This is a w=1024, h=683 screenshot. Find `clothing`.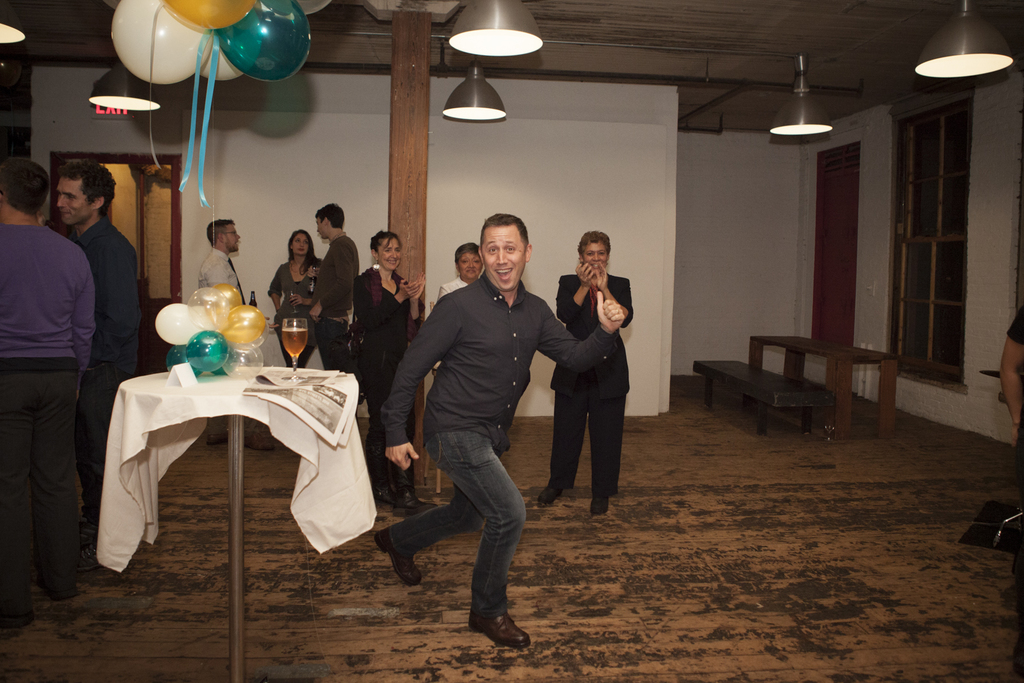
Bounding box: 268 260 318 366.
